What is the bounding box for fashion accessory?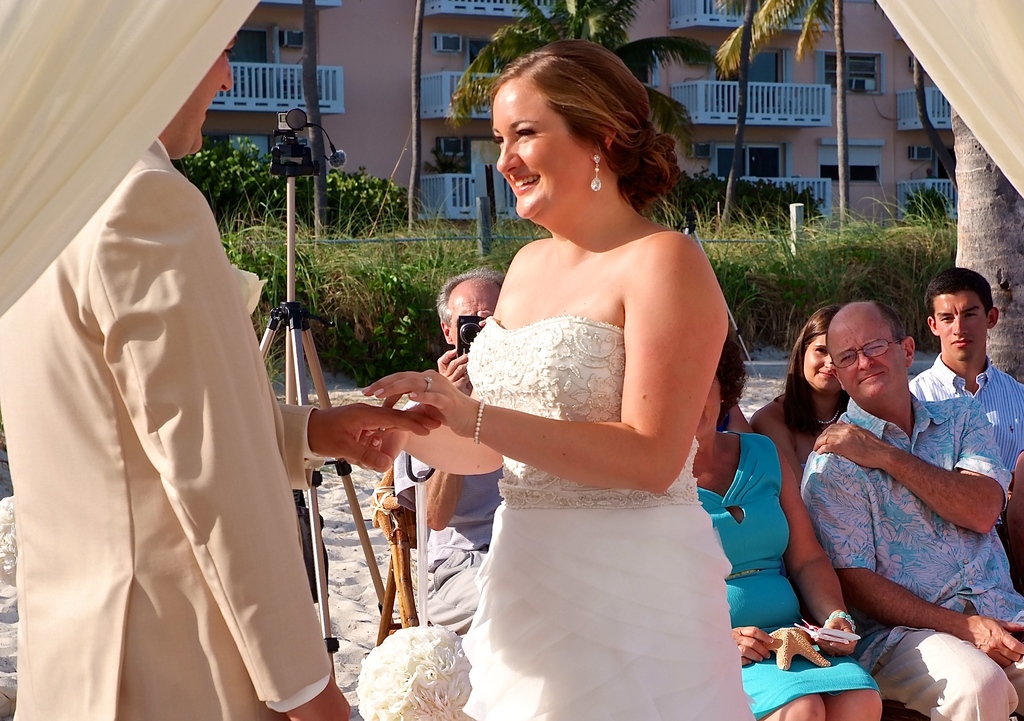
<bbox>471, 398, 488, 446</bbox>.
